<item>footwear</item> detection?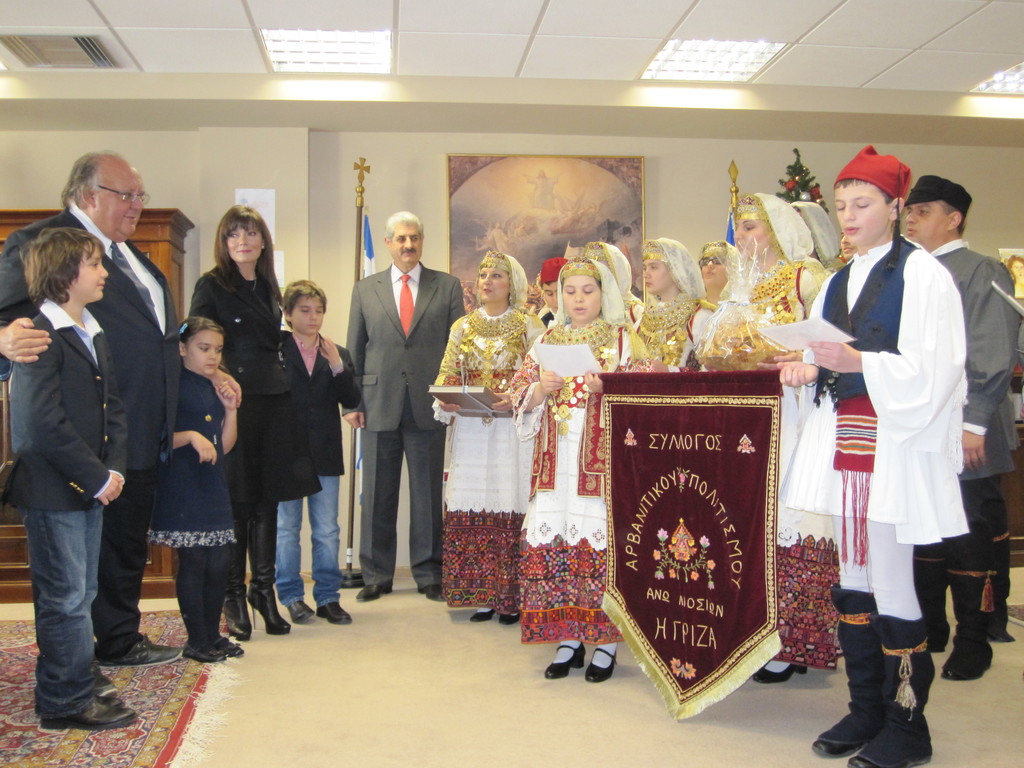
x1=421 y1=586 x2=445 y2=598
